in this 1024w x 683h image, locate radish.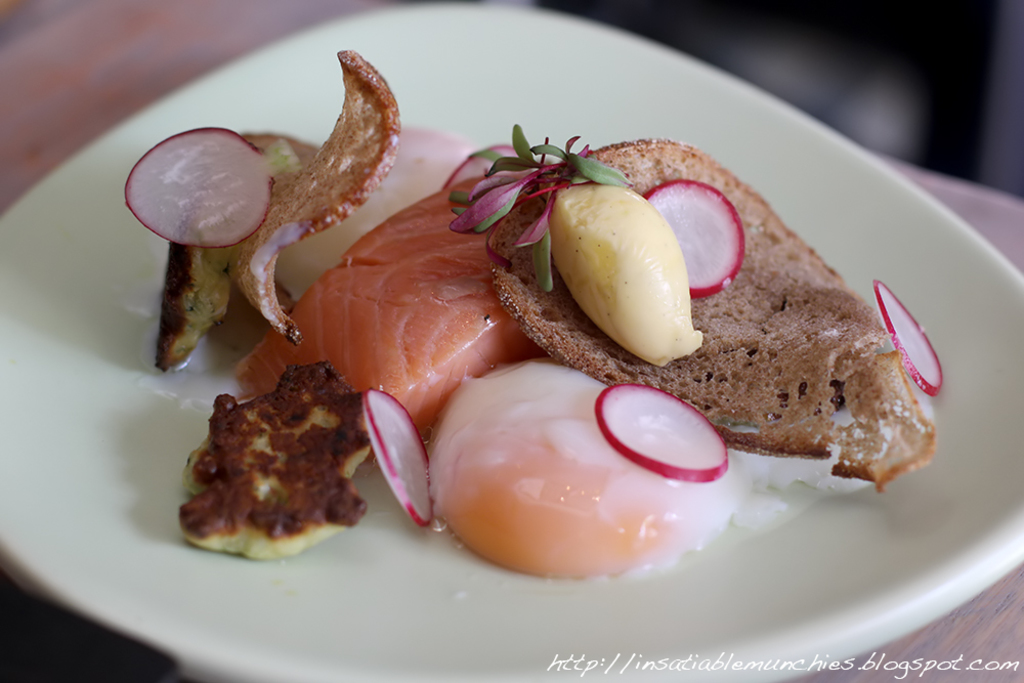
Bounding box: {"left": 127, "top": 129, "right": 278, "bottom": 253}.
